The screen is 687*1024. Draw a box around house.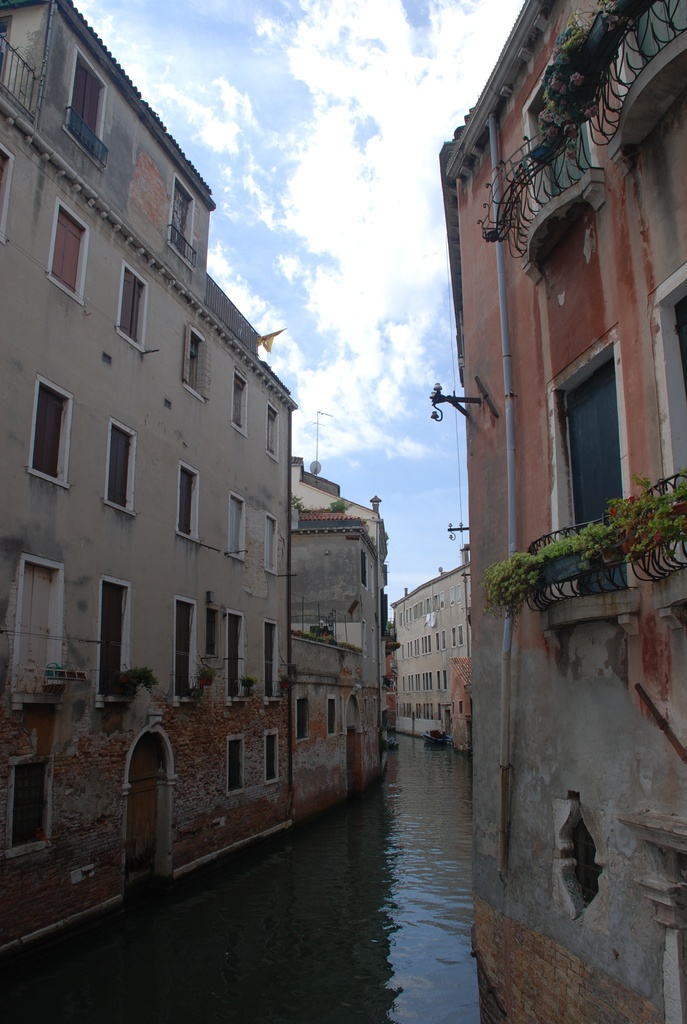
<box>0,0,399,963</box>.
